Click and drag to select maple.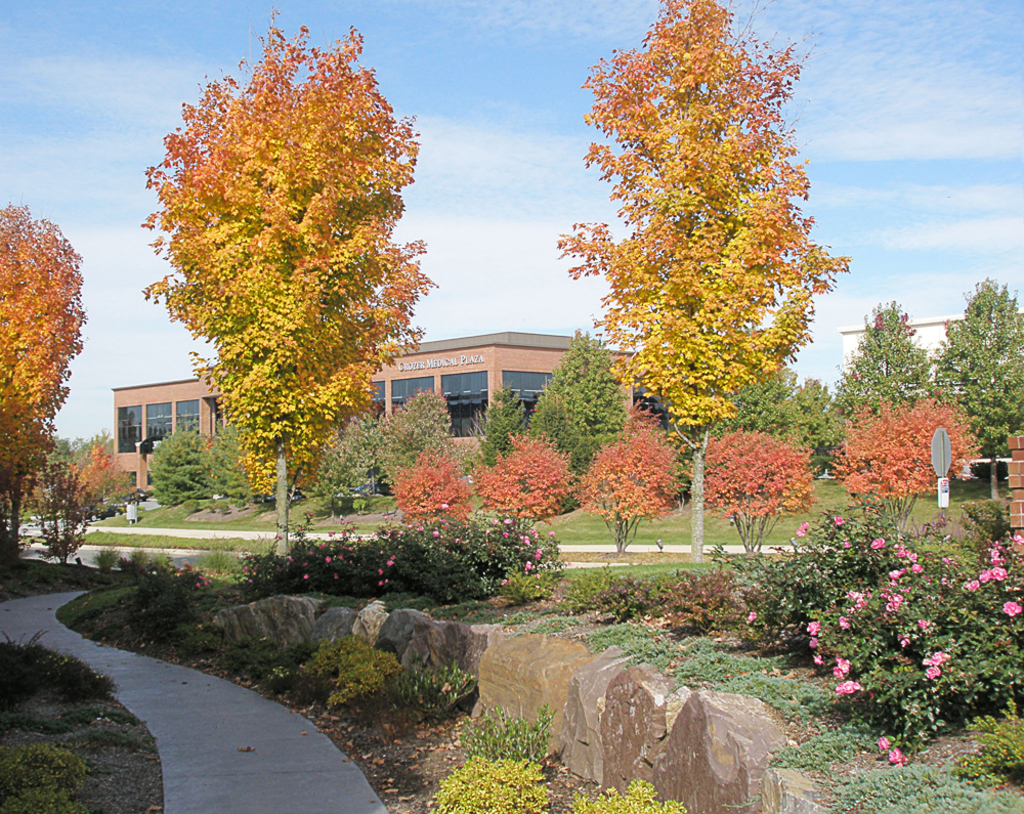
Selection: (x1=575, y1=431, x2=671, y2=551).
